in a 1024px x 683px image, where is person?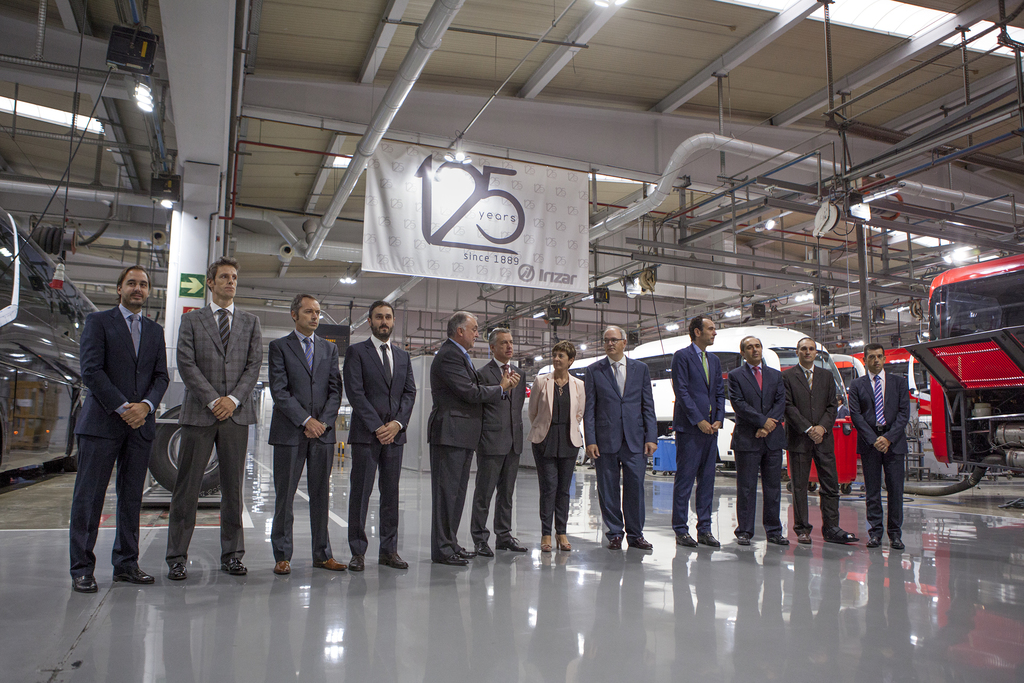
(x1=147, y1=255, x2=285, y2=584).
